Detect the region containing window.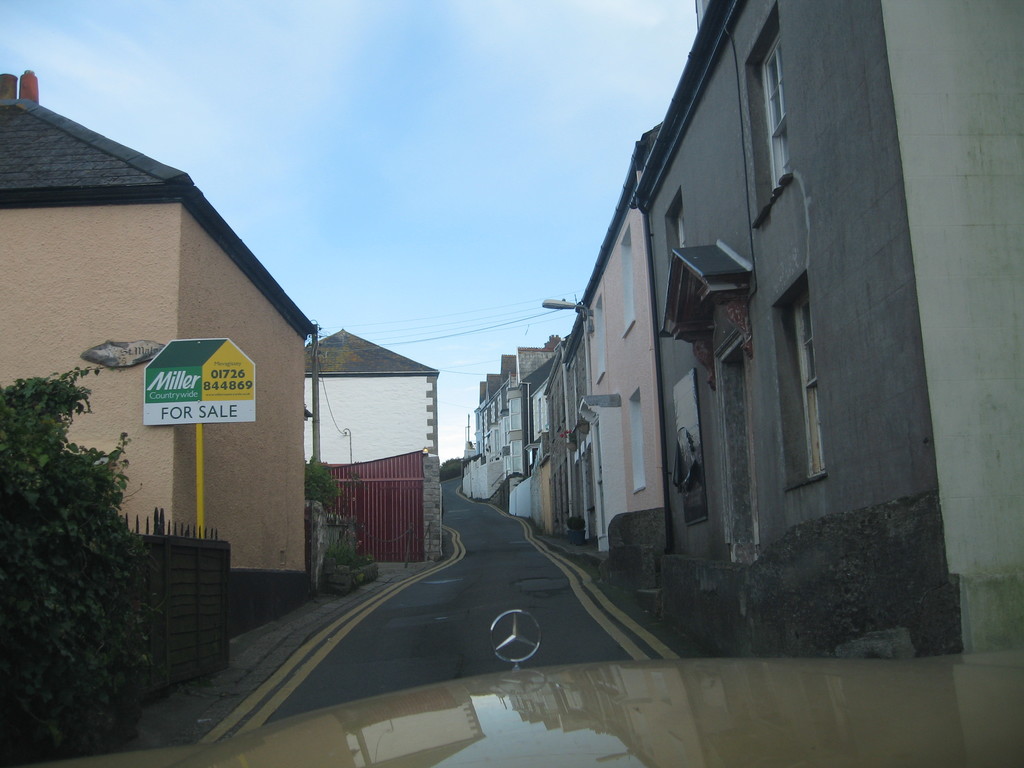
l=495, t=396, r=506, b=418.
